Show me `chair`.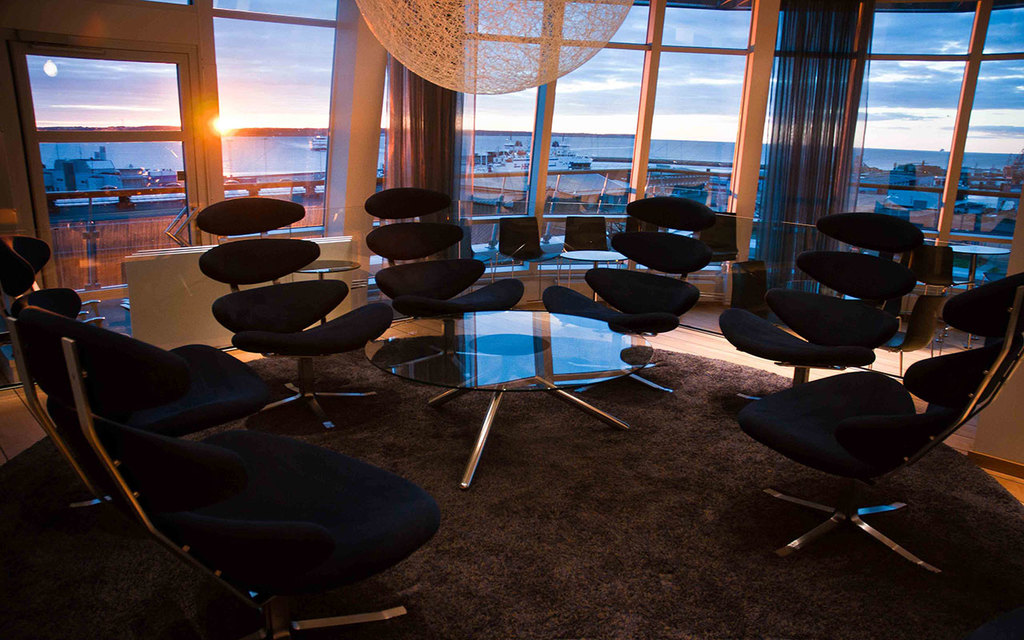
`chair` is here: box=[702, 213, 741, 292].
